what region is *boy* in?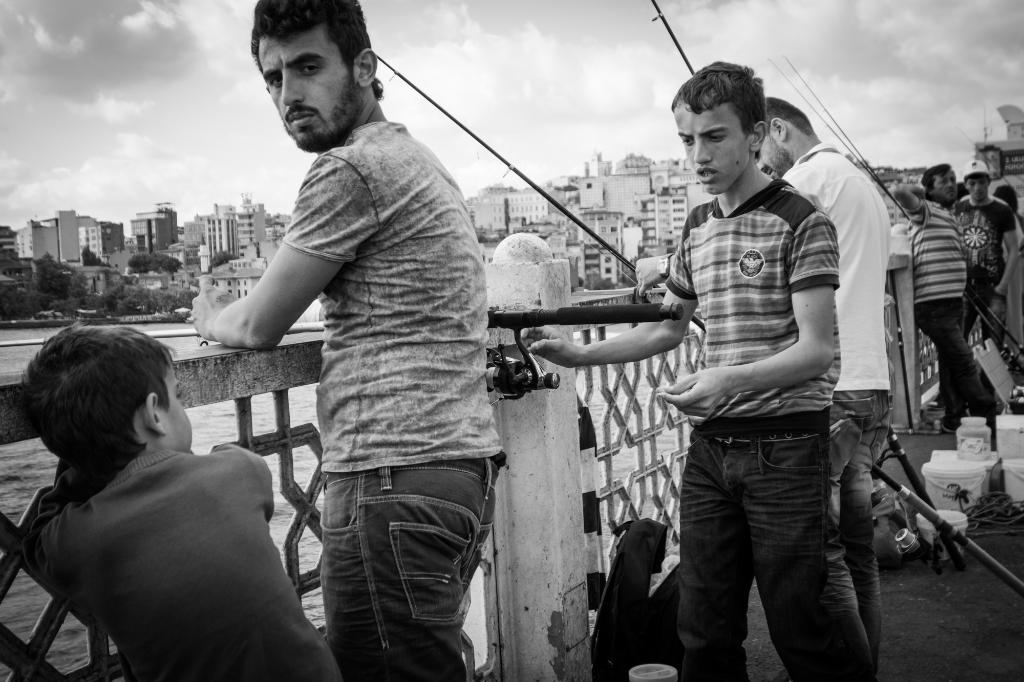
<bbox>510, 58, 844, 681</bbox>.
